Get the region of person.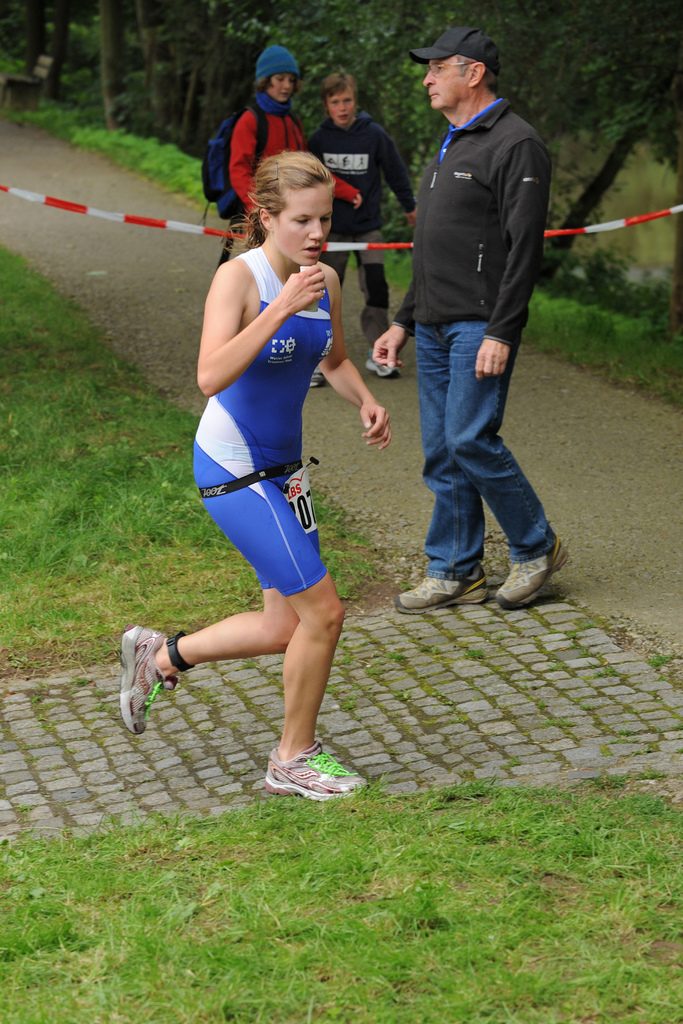
{"left": 119, "top": 156, "right": 393, "bottom": 800}.
